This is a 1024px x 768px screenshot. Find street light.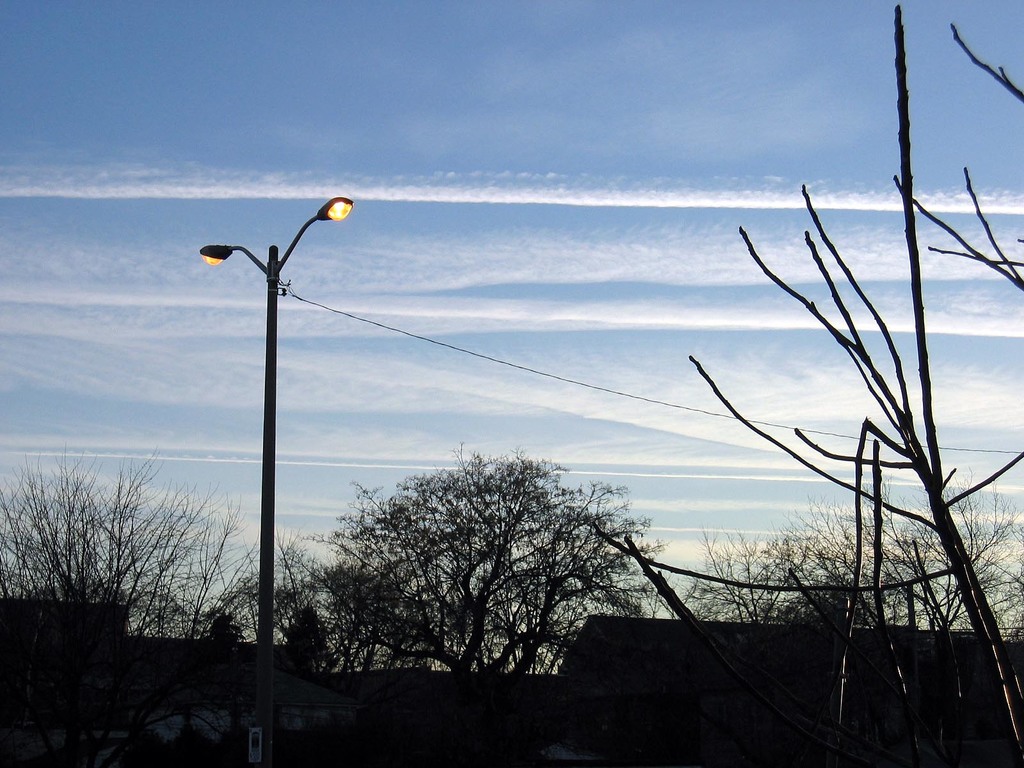
Bounding box: [left=202, top=196, right=355, bottom=767].
